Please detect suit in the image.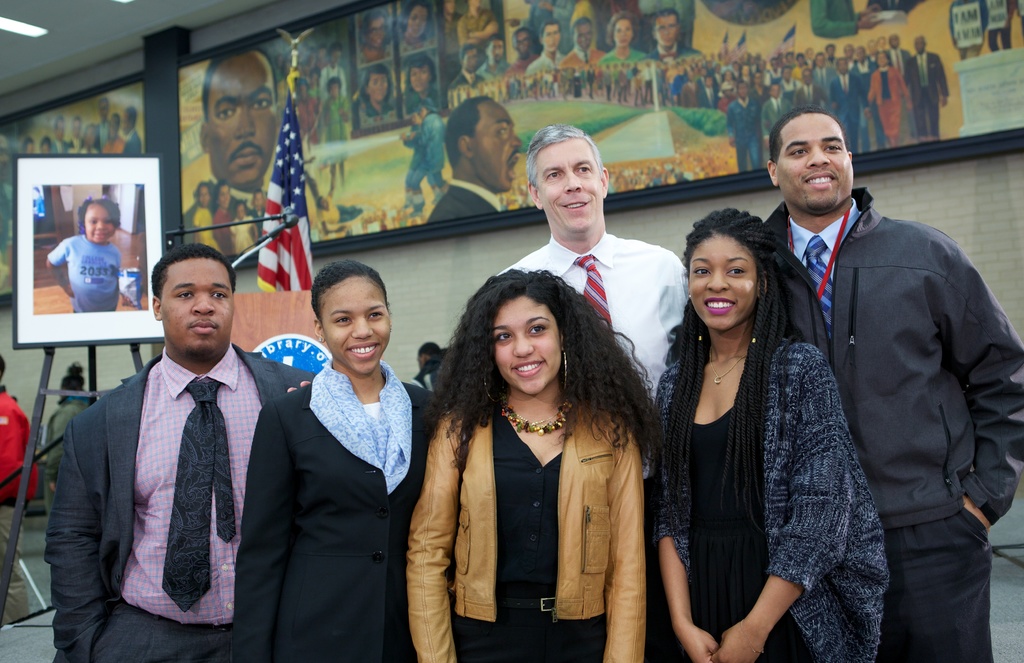
box=[220, 379, 444, 662].
